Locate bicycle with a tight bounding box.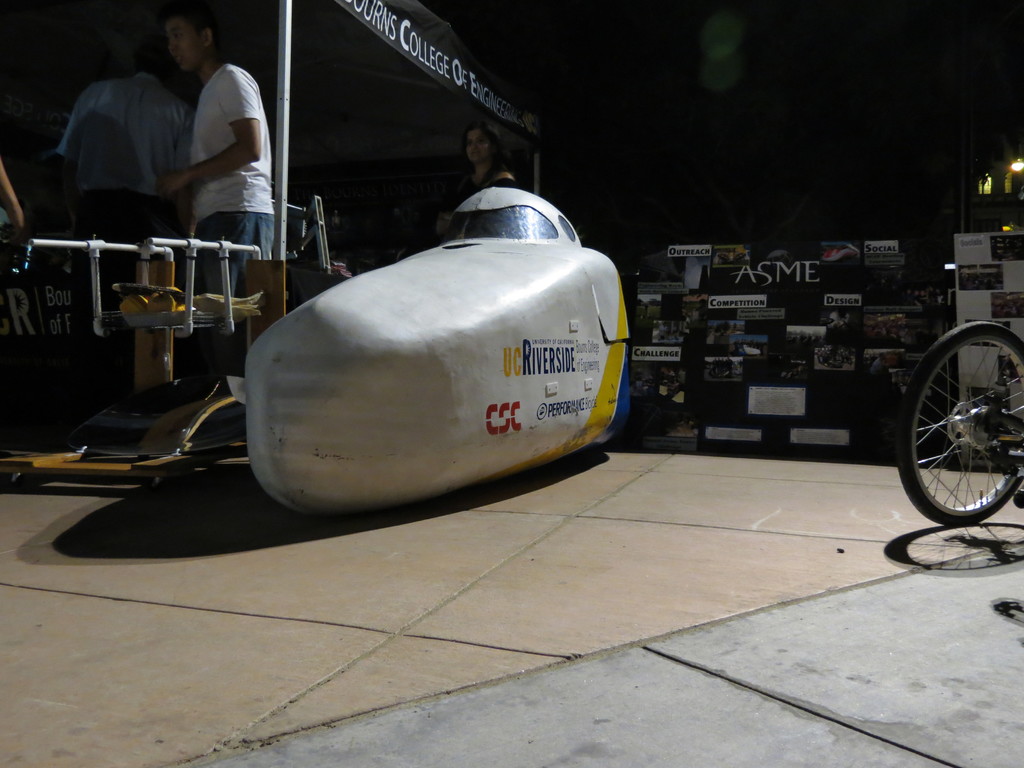
left=899, top=259, right=1023, bottom=547.
